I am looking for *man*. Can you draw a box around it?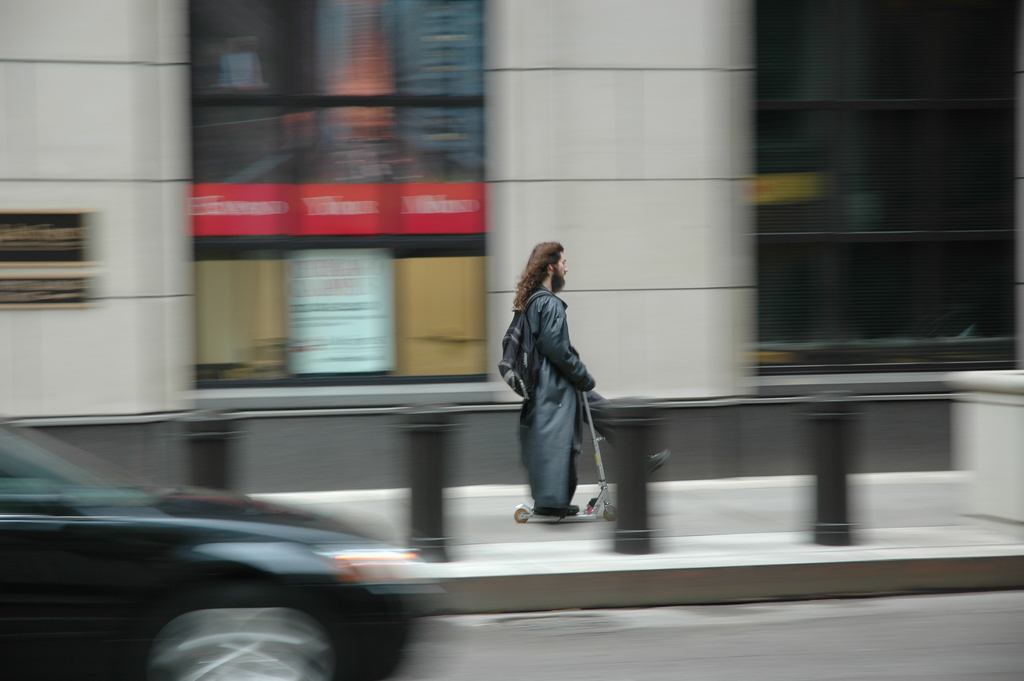
Sure, the bounding box is (left=504, top=237, right=618, bottom=547).
